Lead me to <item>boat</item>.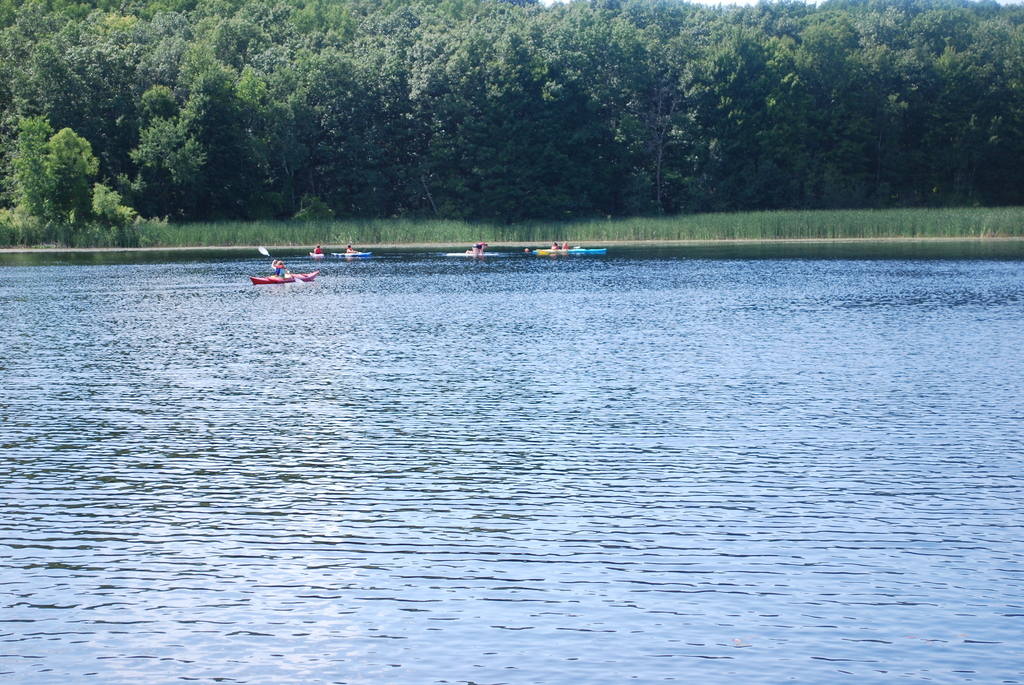
Lead to locate(250, 271, 316, 287).
